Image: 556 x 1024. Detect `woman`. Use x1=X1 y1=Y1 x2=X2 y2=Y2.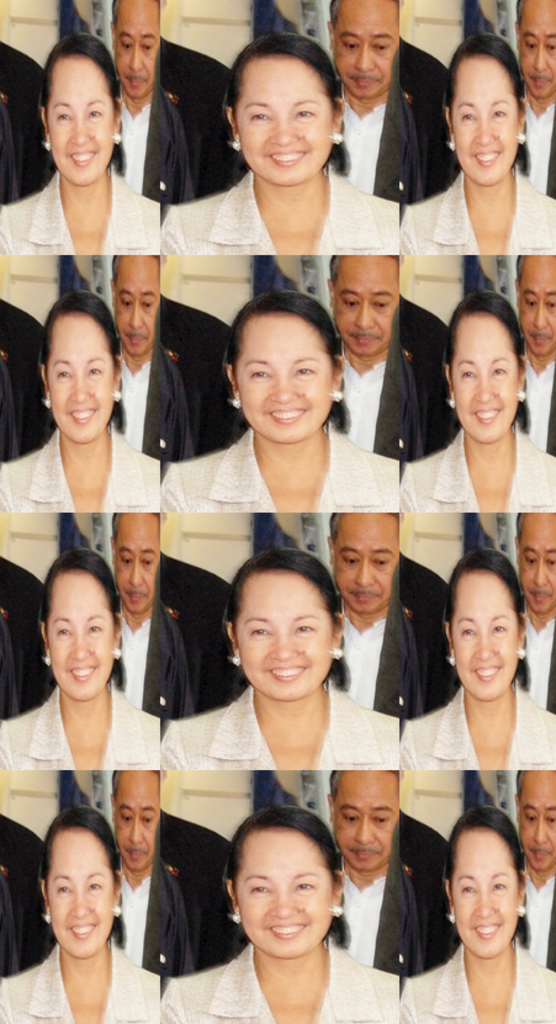
x1=165 y1=548 x2=399 y2=766.
